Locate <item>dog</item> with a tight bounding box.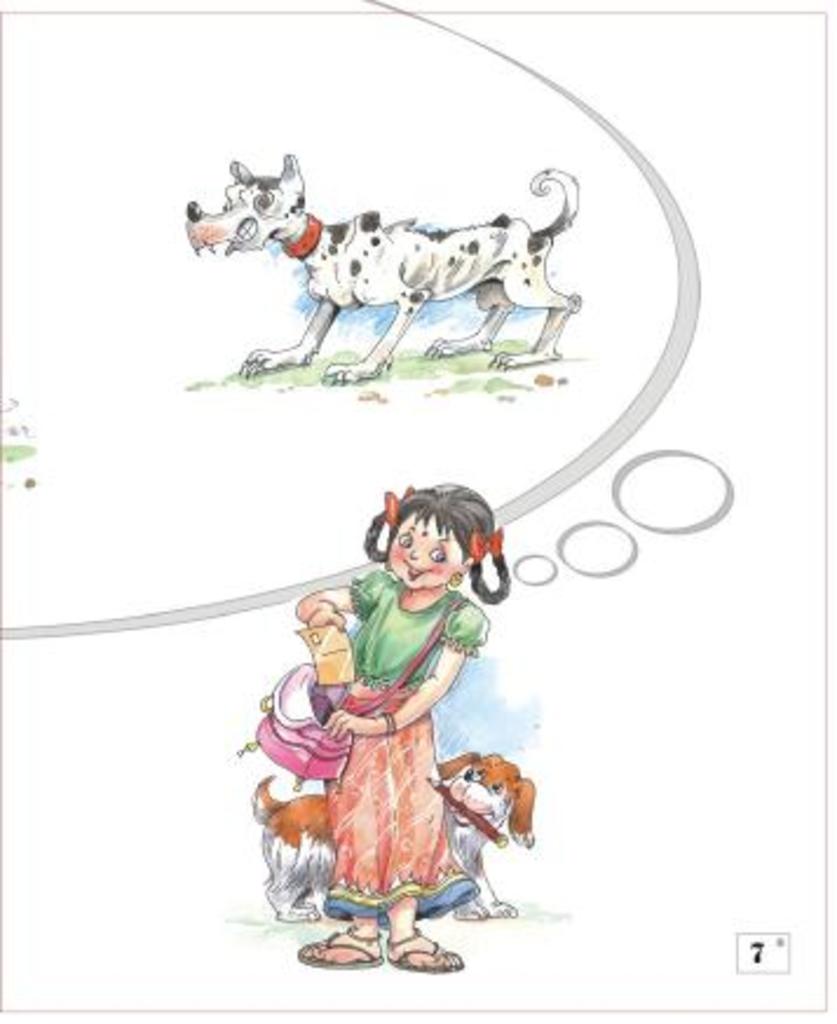
{"left": 256, "top": 755, "right": 535, "bottom": 928}.
